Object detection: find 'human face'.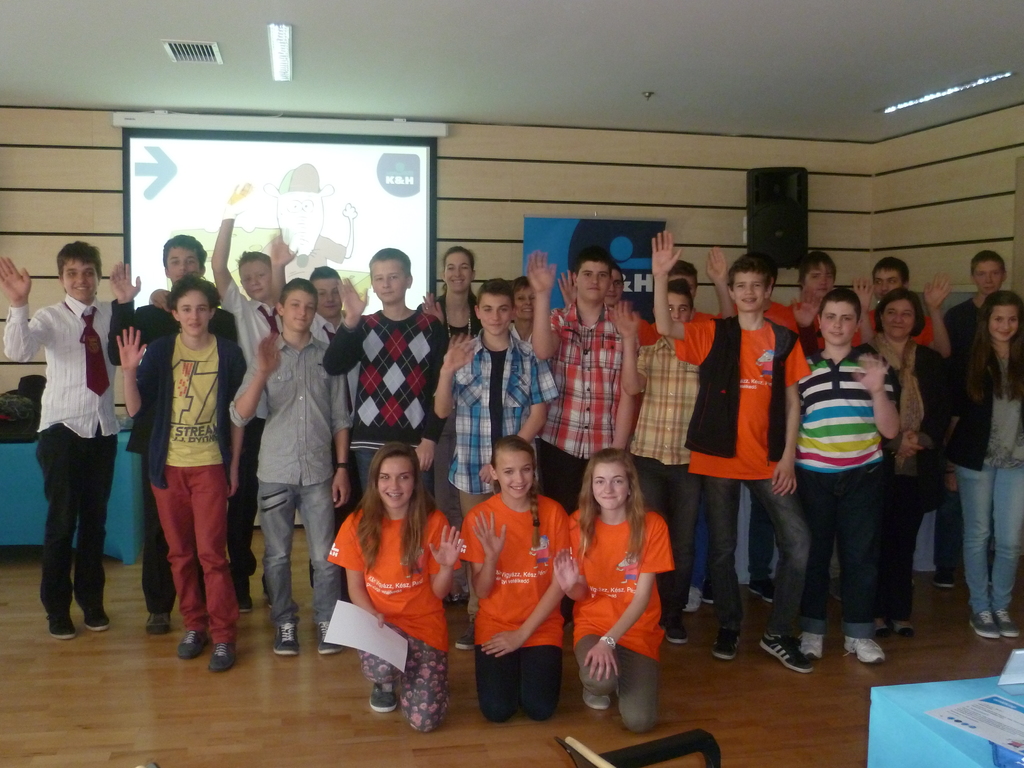
<region>882, 299, 916, 339</region>.
